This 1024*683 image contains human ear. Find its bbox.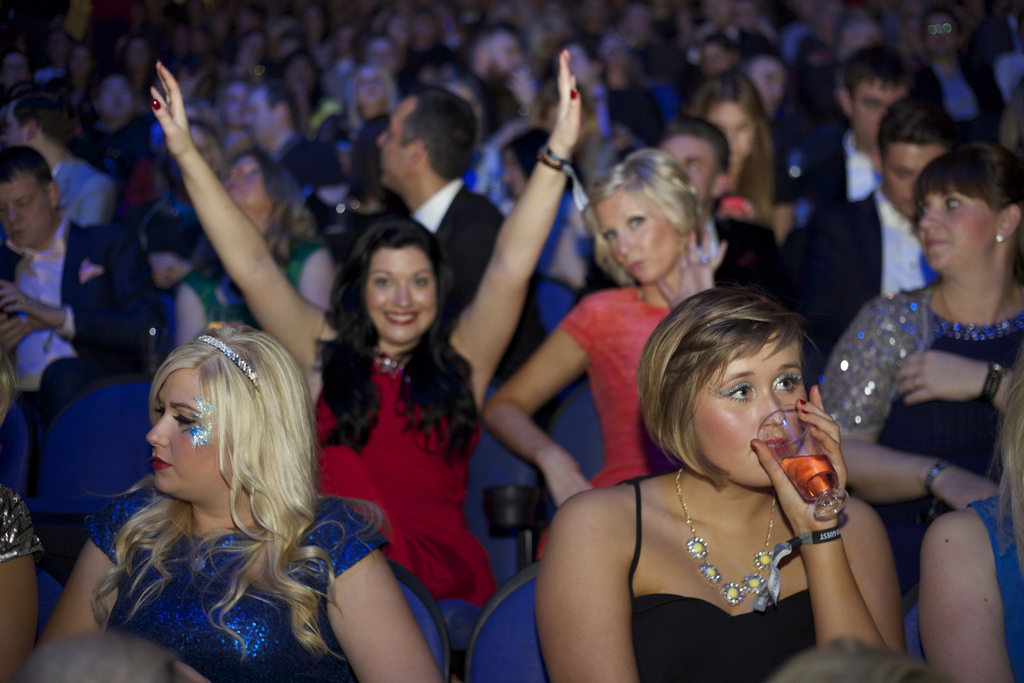
box=[49, 179, 60, 208].
